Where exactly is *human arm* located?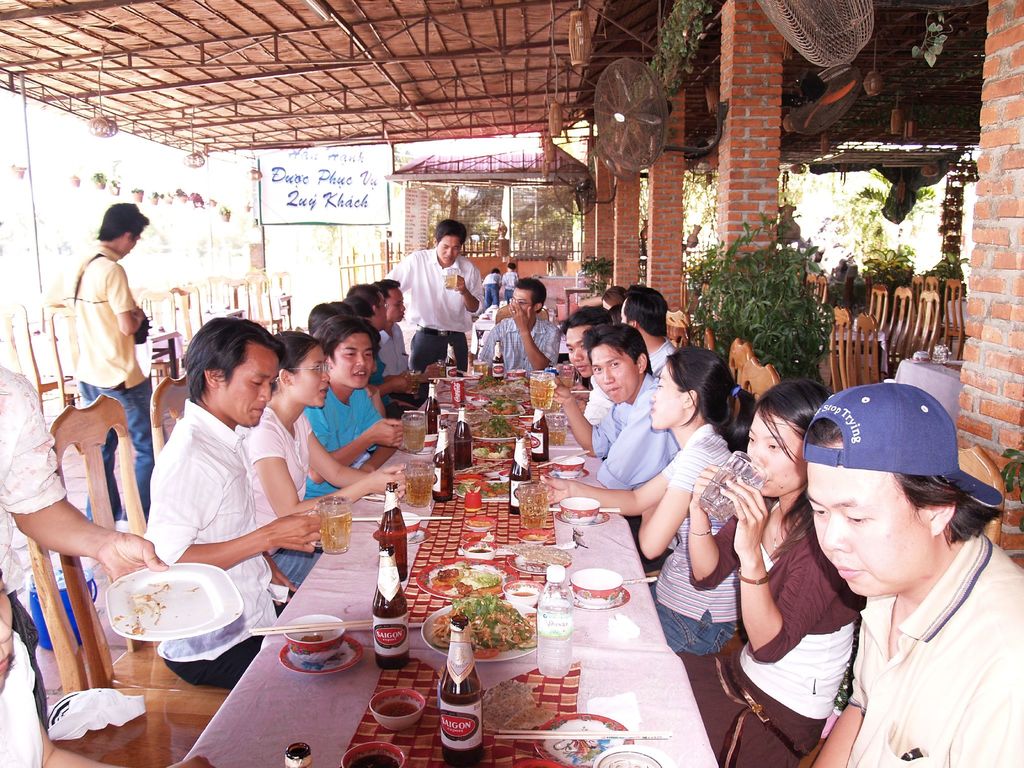
Its bounding box is bbox(243, 429, 434, 522).
